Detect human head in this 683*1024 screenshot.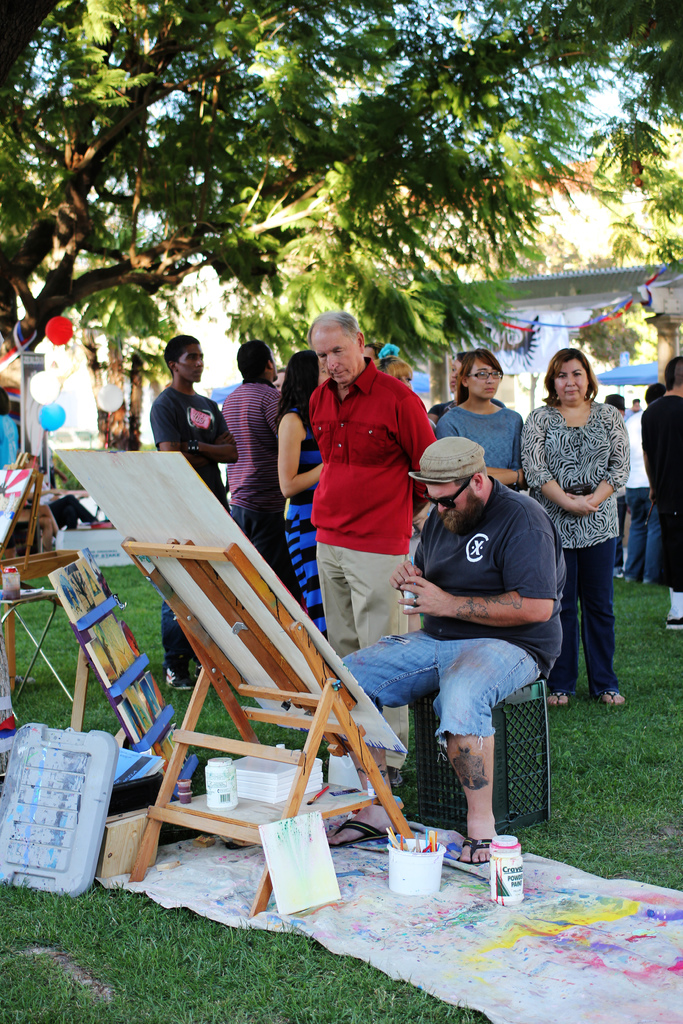
Detection: select_region(448, 361, 462, 392).
